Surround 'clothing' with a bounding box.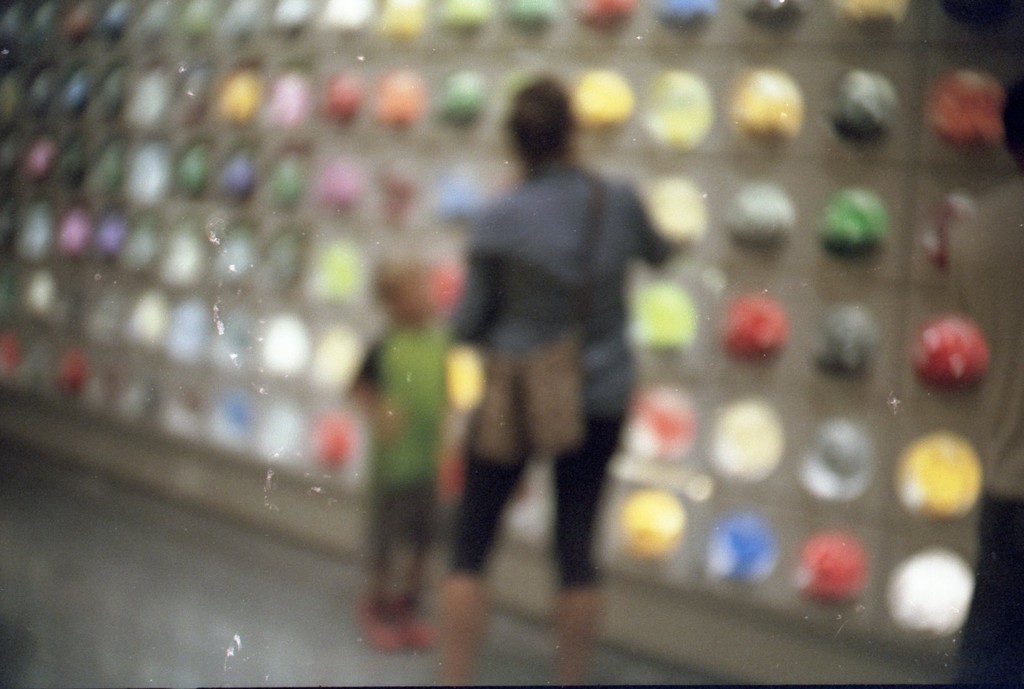
<region>348, 318, 460, 558</region>.
